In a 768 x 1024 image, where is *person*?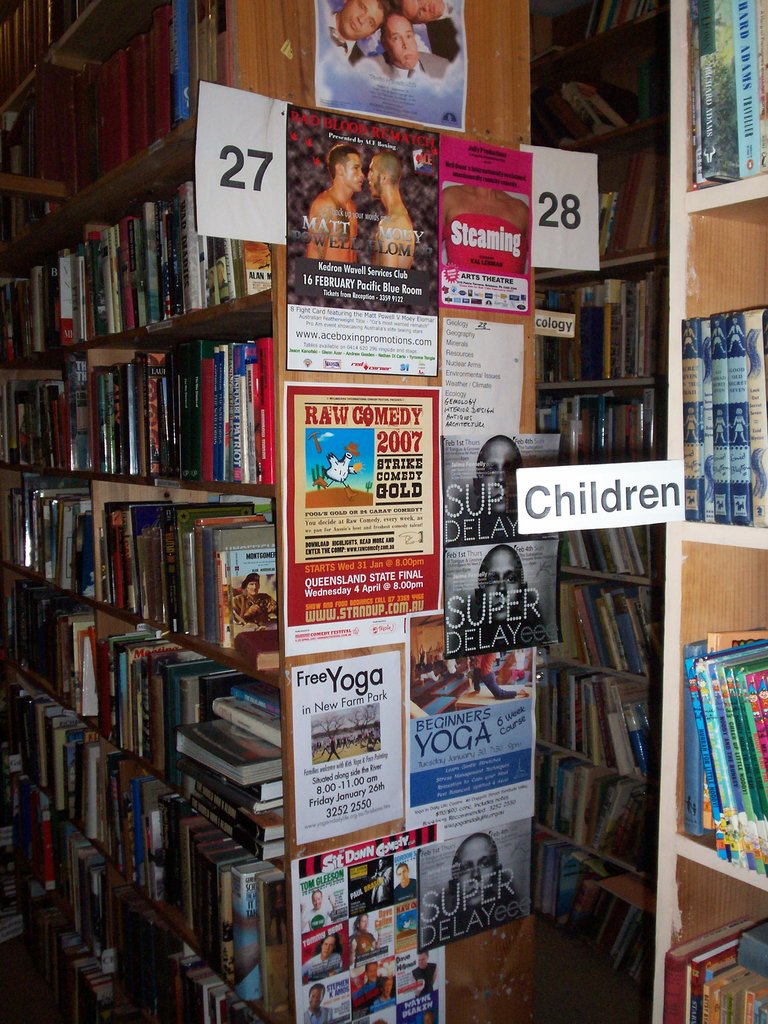
[x1=367, y1=152, x2=415, y2=270].
